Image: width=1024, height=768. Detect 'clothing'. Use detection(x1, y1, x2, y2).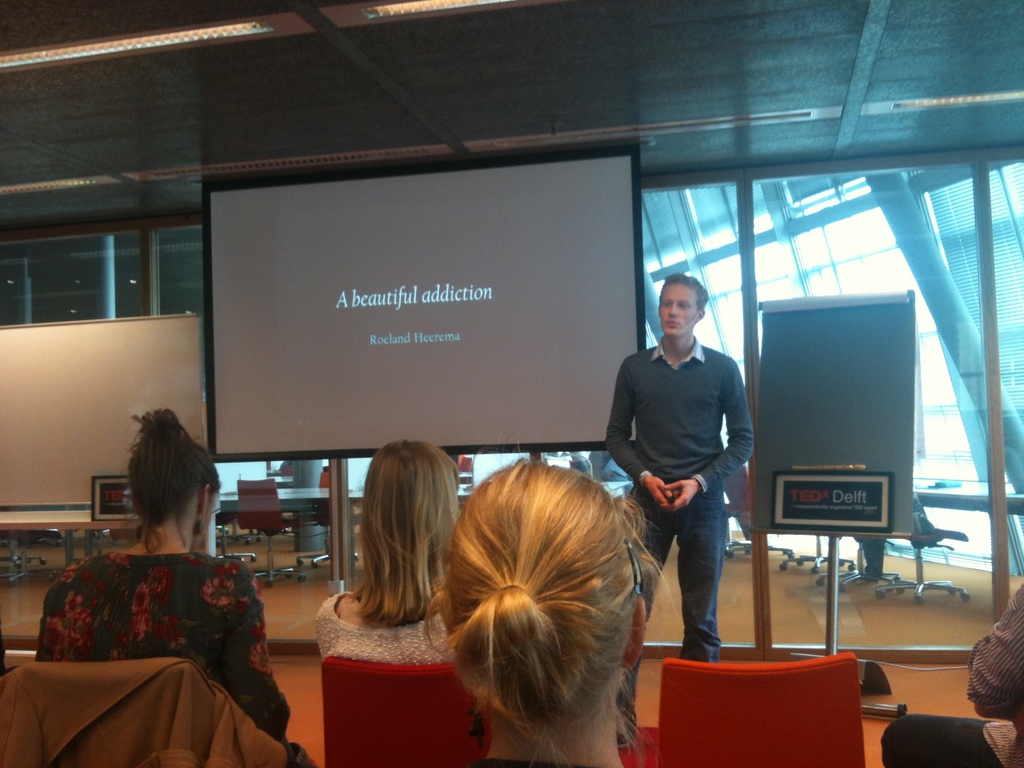
detection(597, 335, 751, 756).
